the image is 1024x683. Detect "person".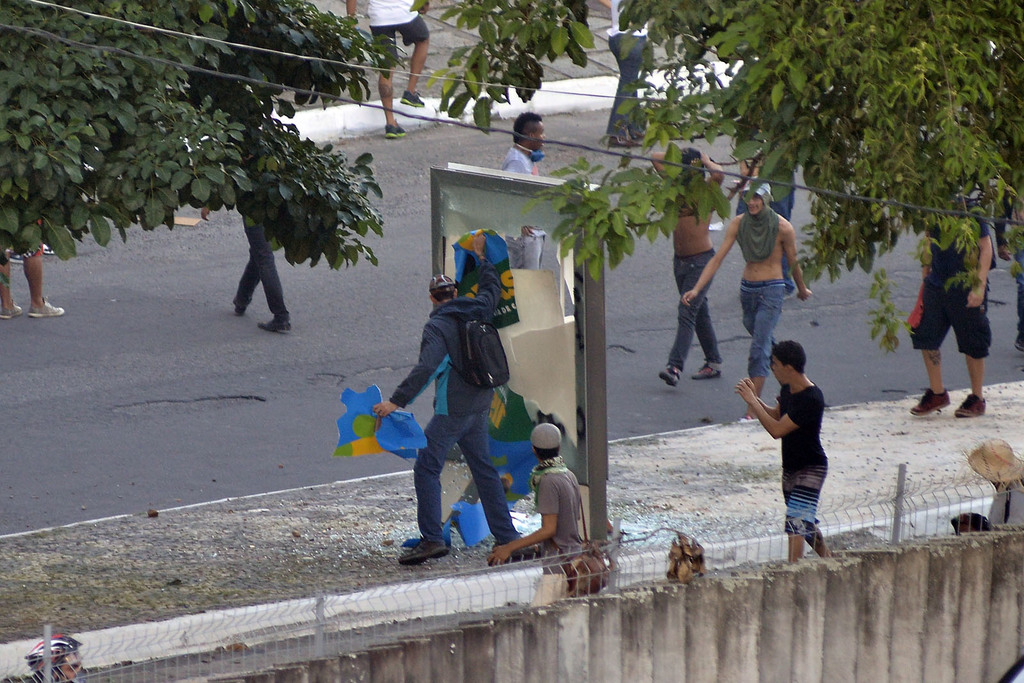
Detection: (x1=365, y1=268, x2=526, y2=570).
